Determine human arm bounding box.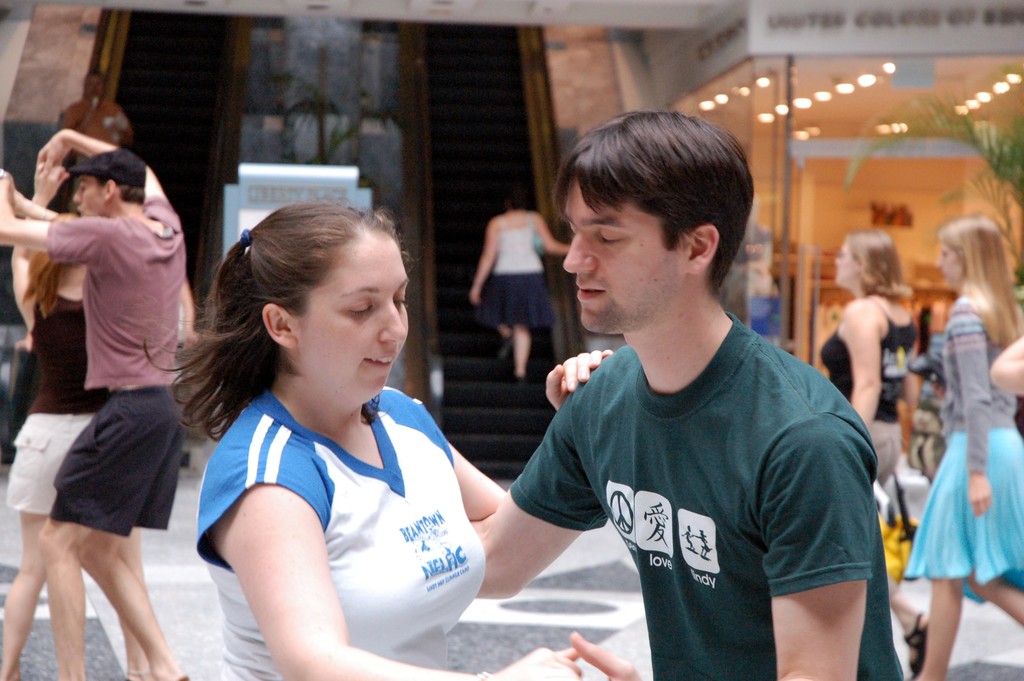
Determined: [534, 213, 575, 263].
